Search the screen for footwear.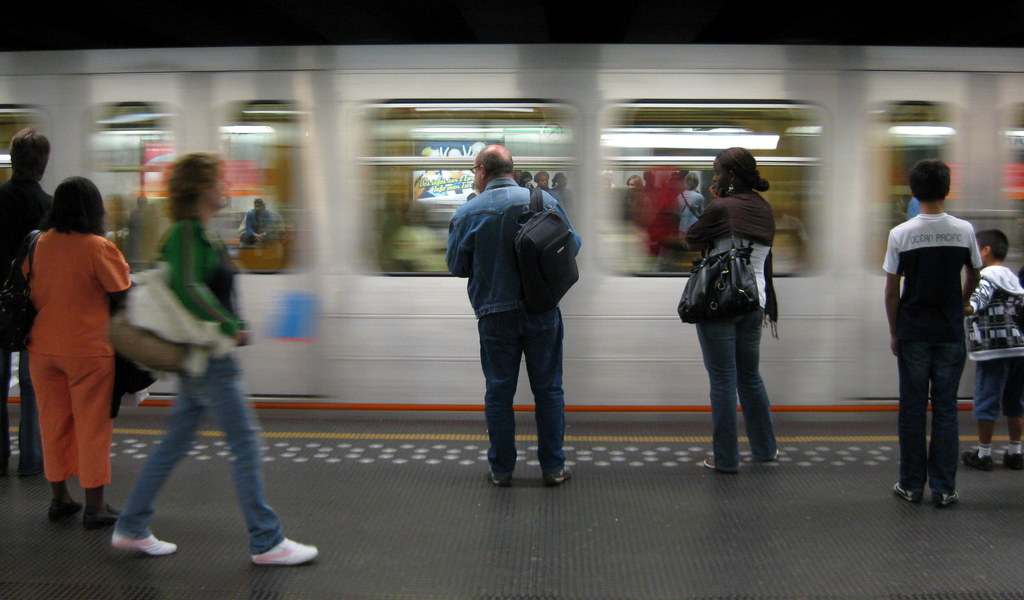
Found at 251/539/317/569.
